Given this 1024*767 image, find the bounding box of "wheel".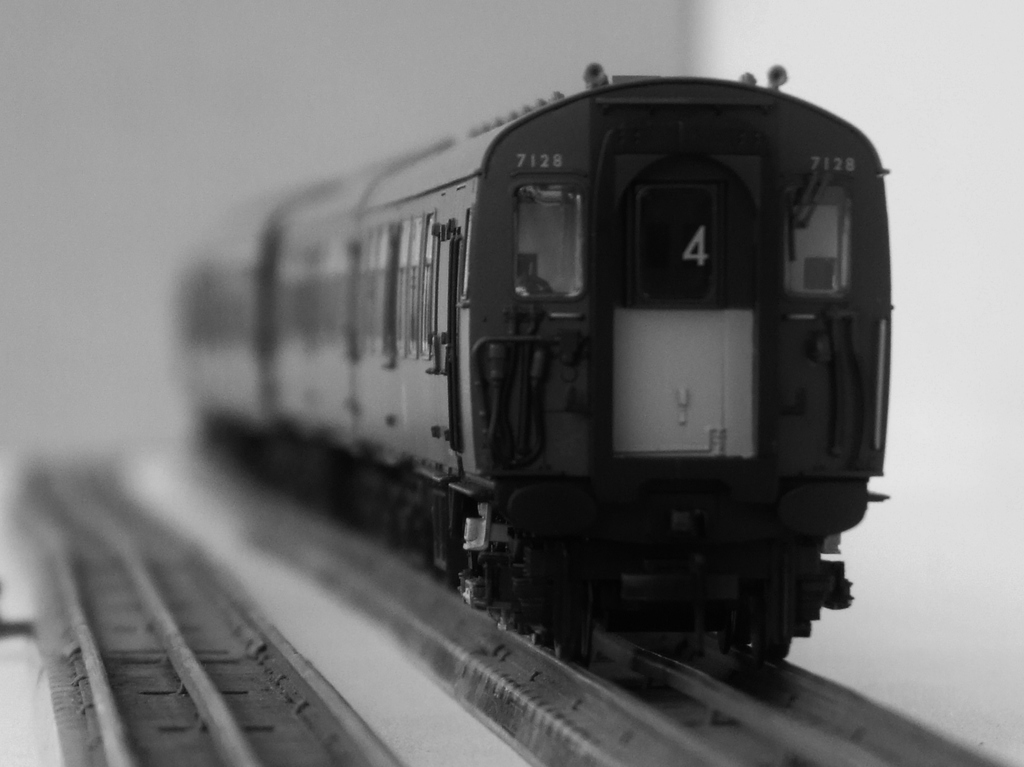
crop(730, 638, 800, 658).
